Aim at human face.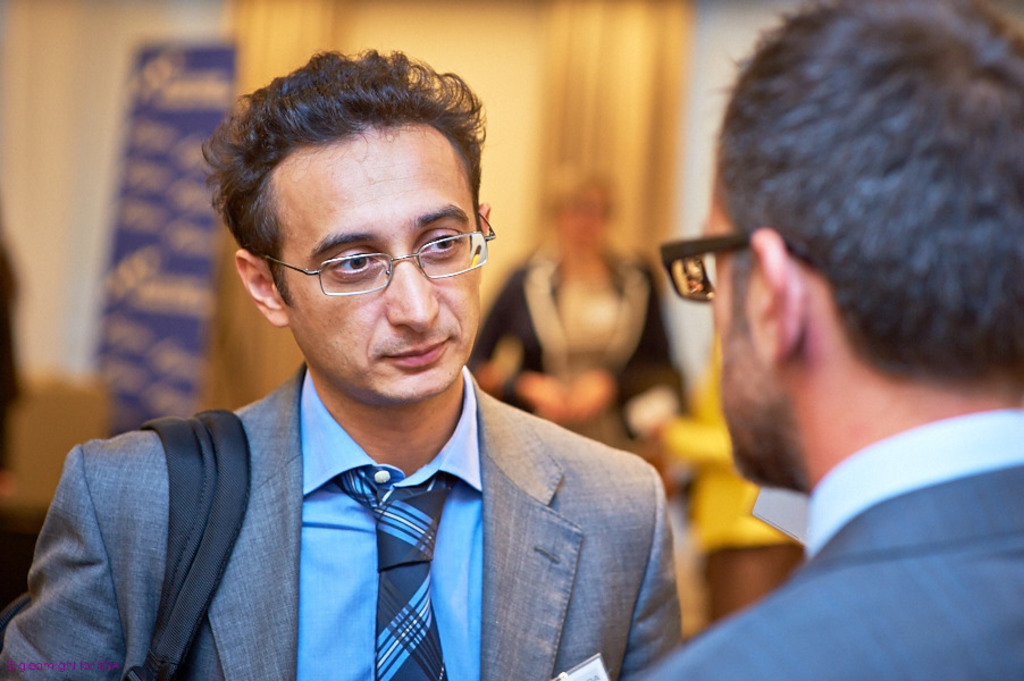
Aimed at 697:191:772:479.
